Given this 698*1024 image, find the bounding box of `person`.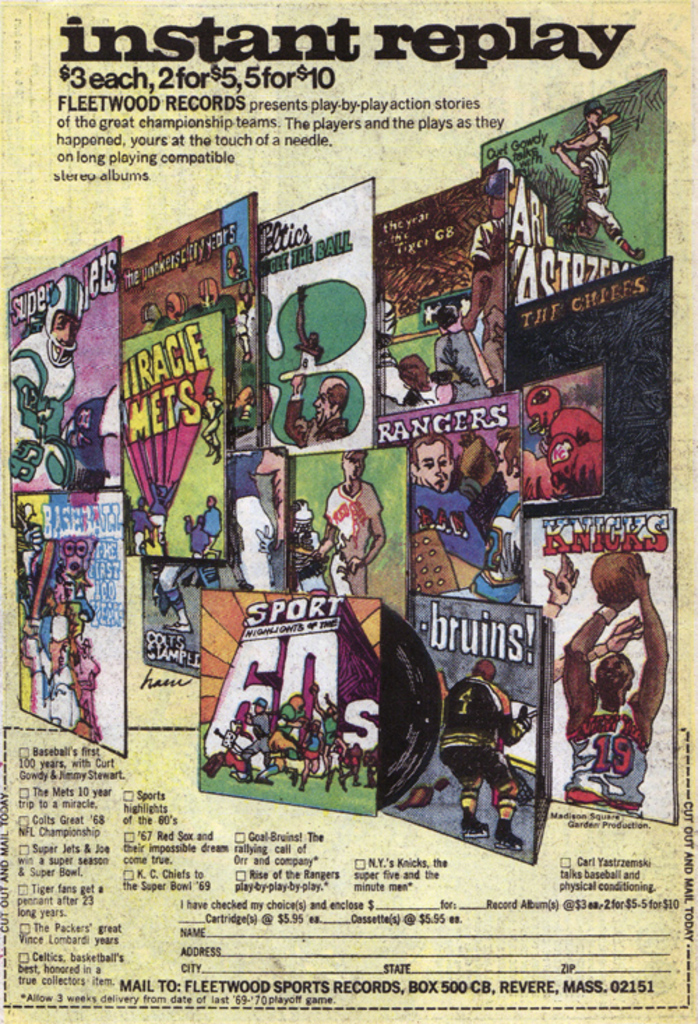
BBox(0, 279, 77, 479).
